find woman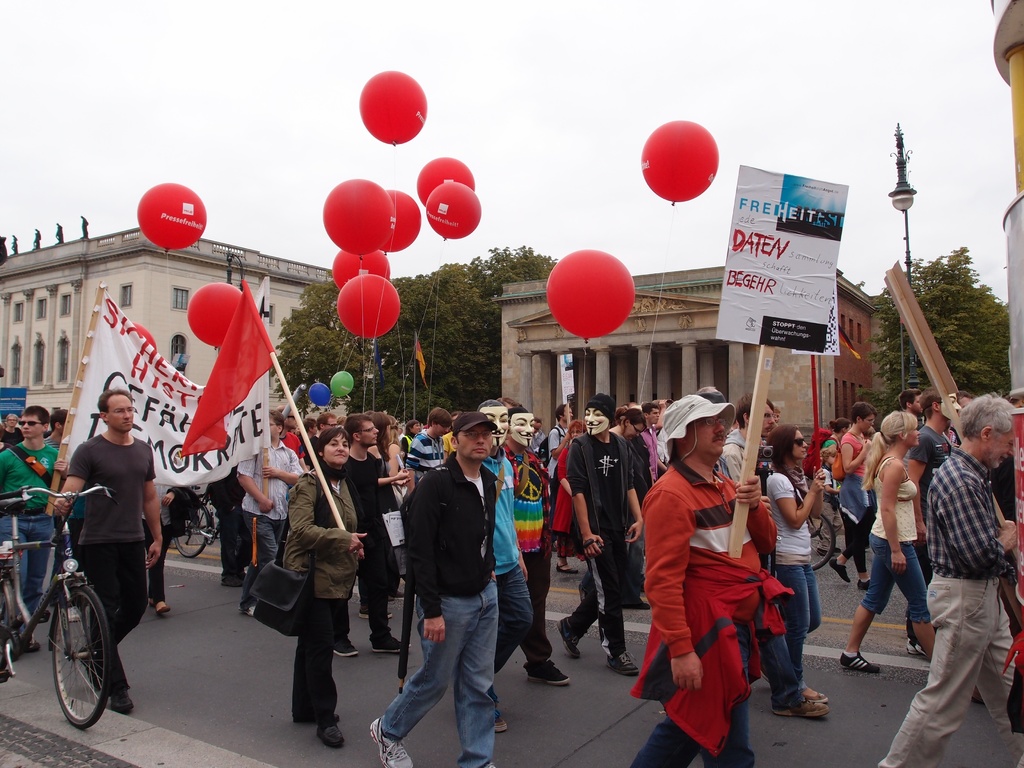
275/426/371/752
